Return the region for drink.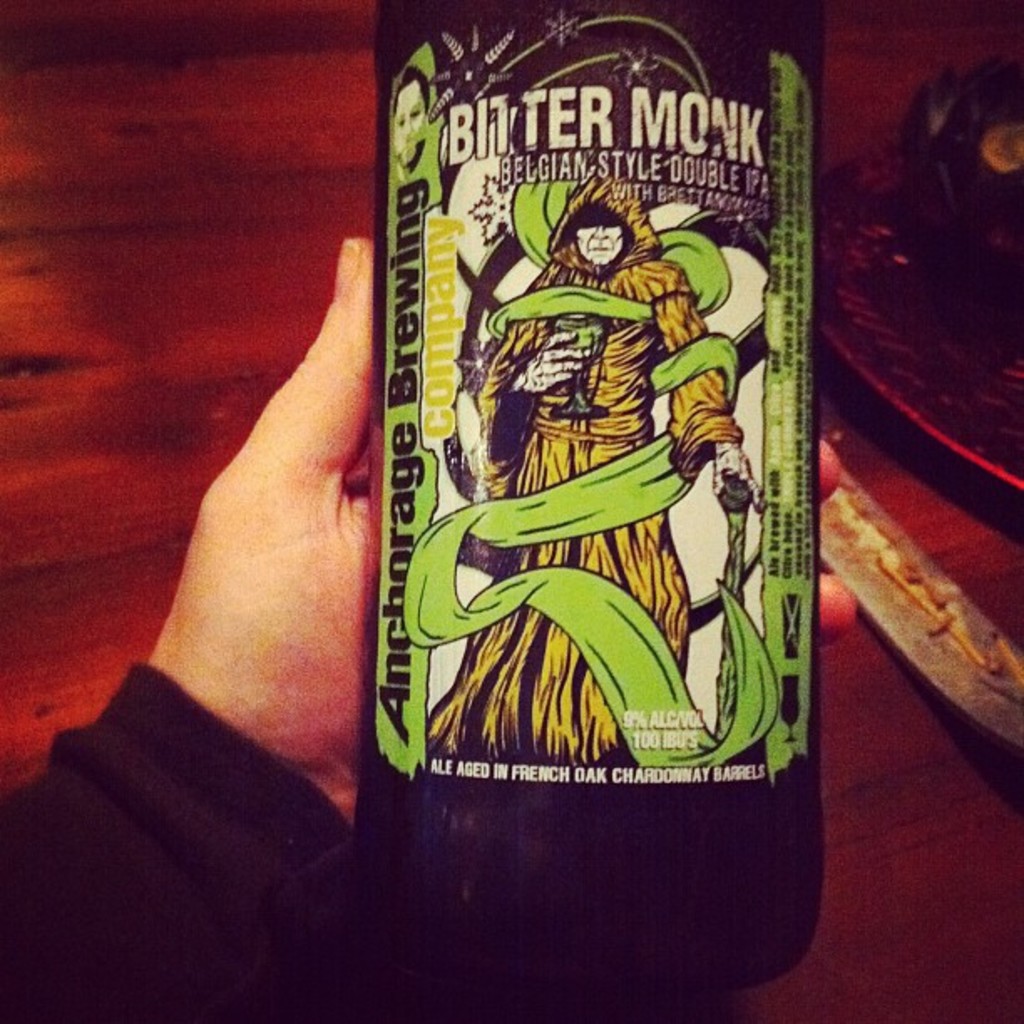
BBox(330, 44, 823, 986).
